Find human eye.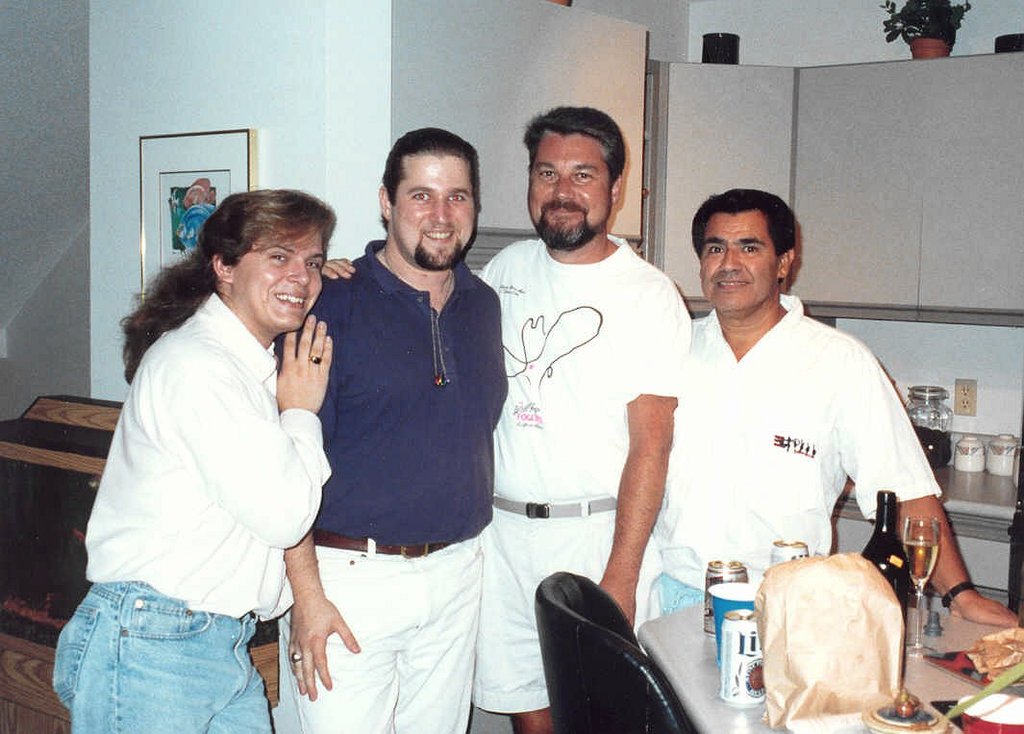
left=572, top=170, right=594, bottom=181.
